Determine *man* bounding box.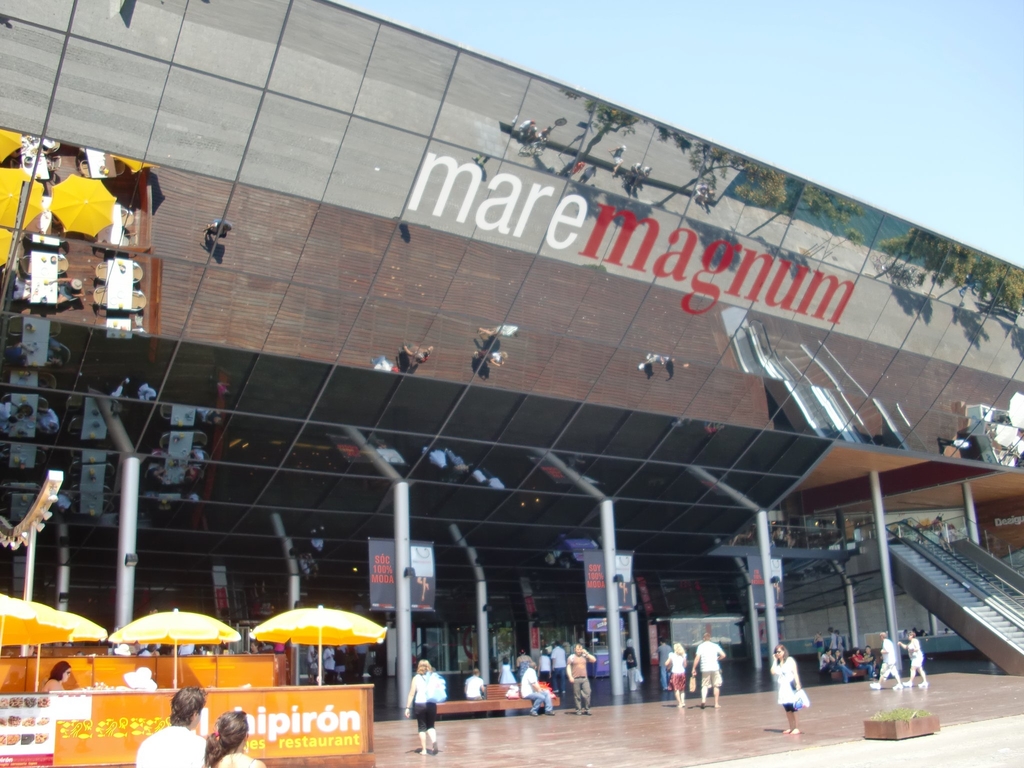
Determined: 457, 668, 495, 707.
